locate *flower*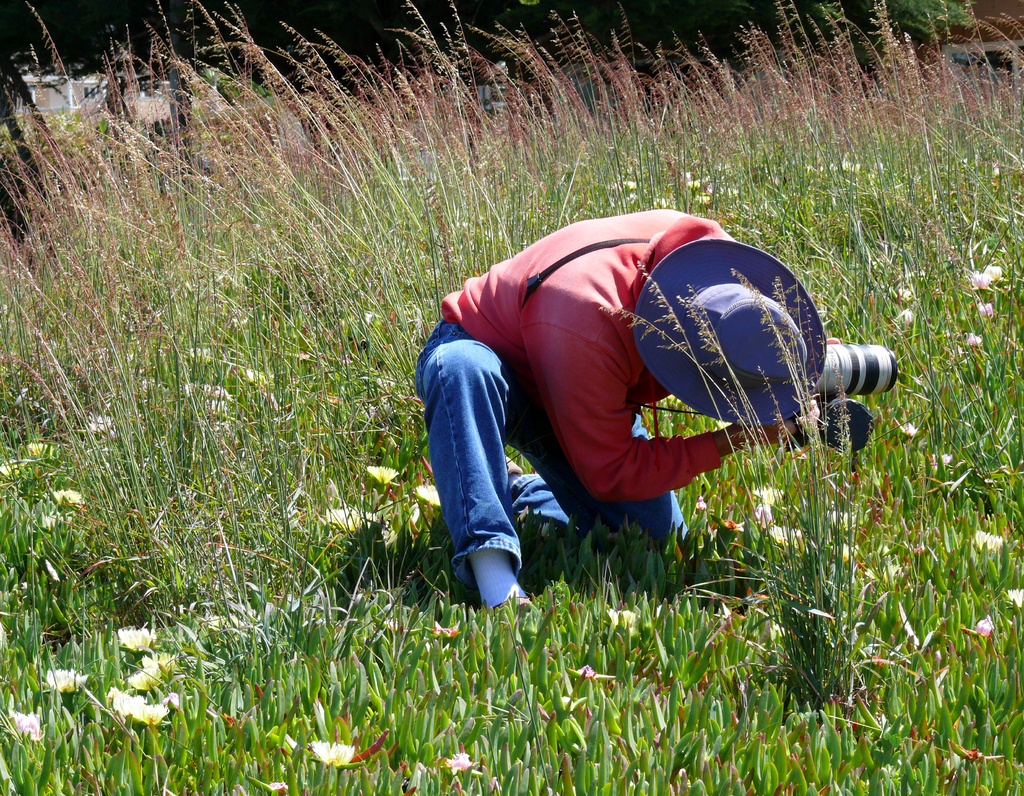
crop(966, 331, 983, 352)
